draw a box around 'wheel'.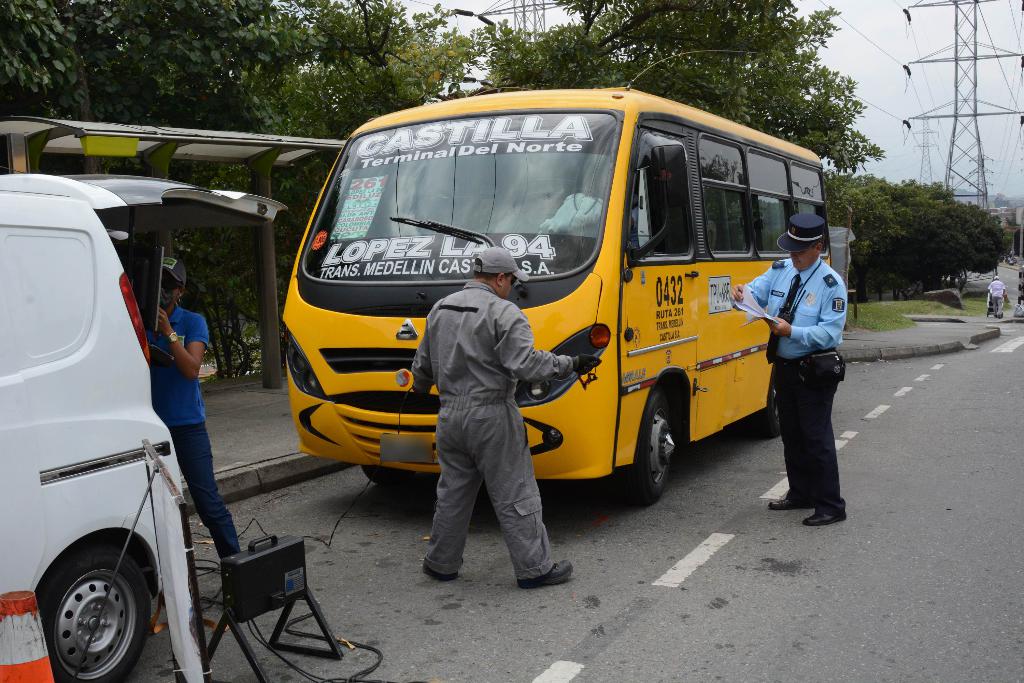
bbox(751, 370, 786, 447).
